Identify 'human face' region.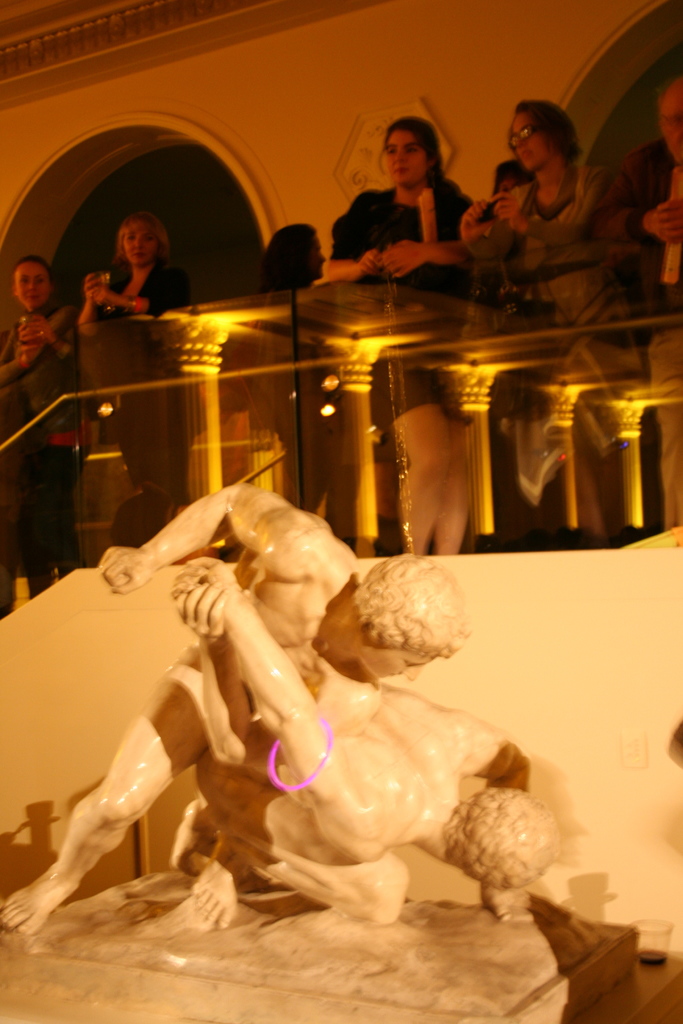
Region: 122, 218, 158, 265.
